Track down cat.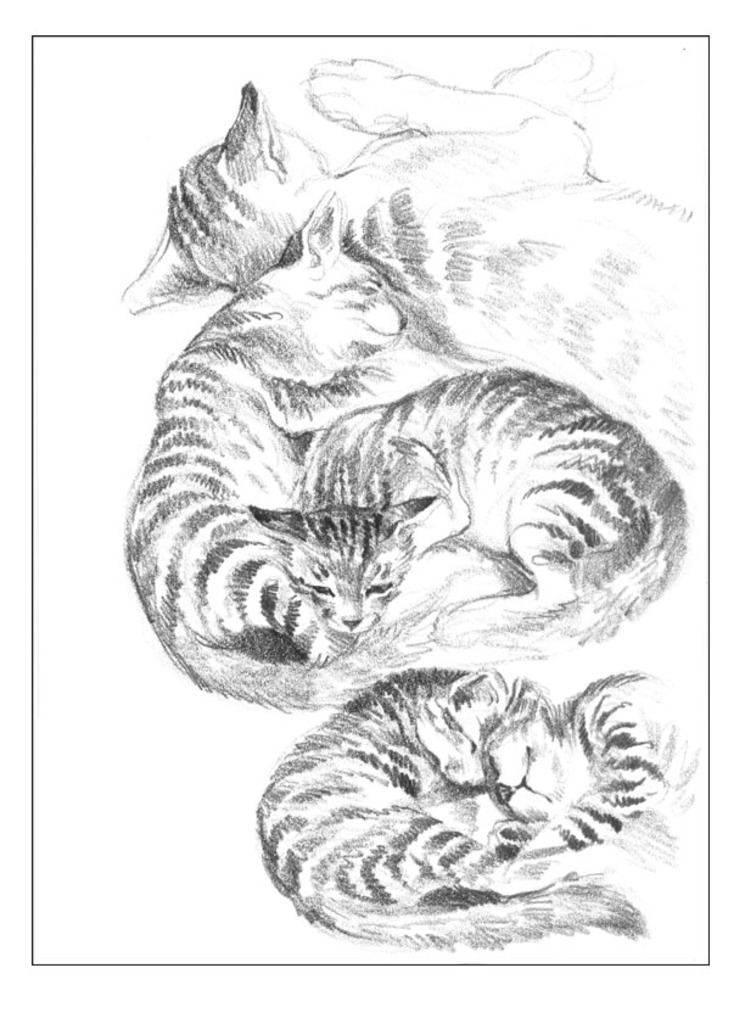
Tracked to (111, 196, 415, 717).
